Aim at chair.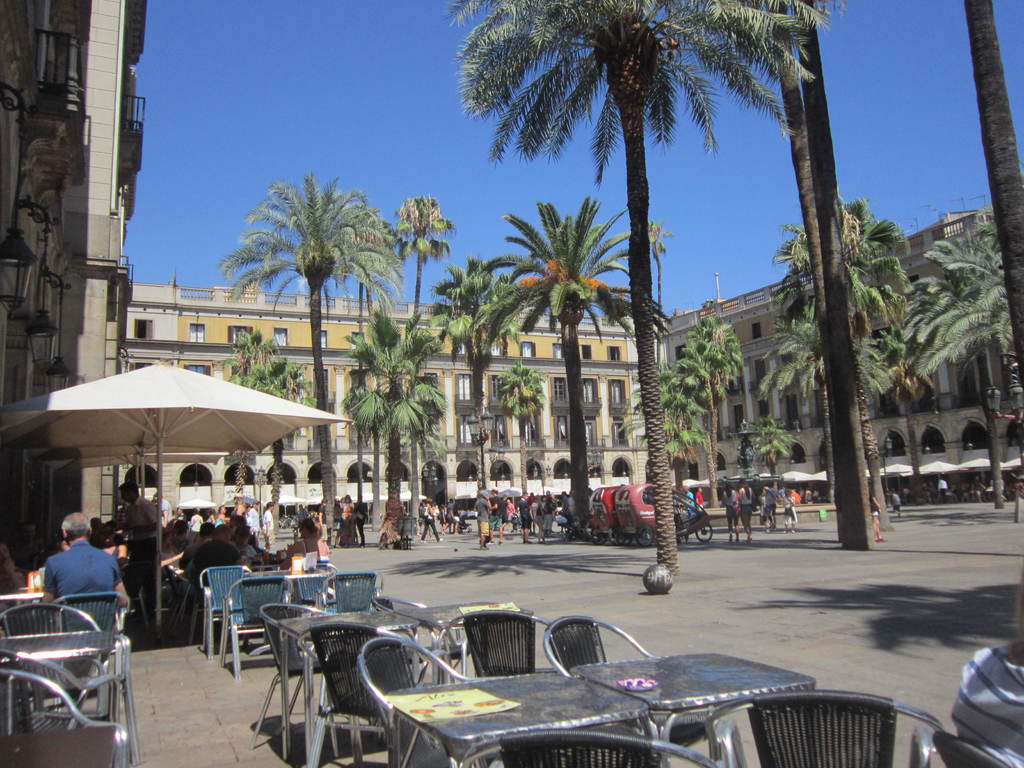
Aimed at detection(0, 641, 138, 767).
